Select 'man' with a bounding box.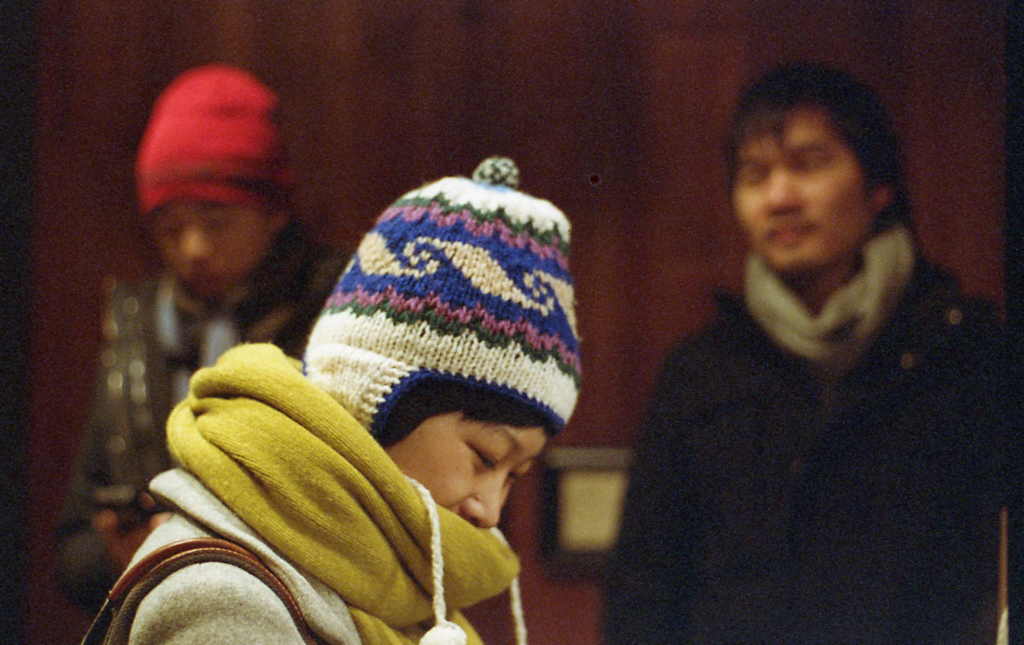
44,54,345,610.
